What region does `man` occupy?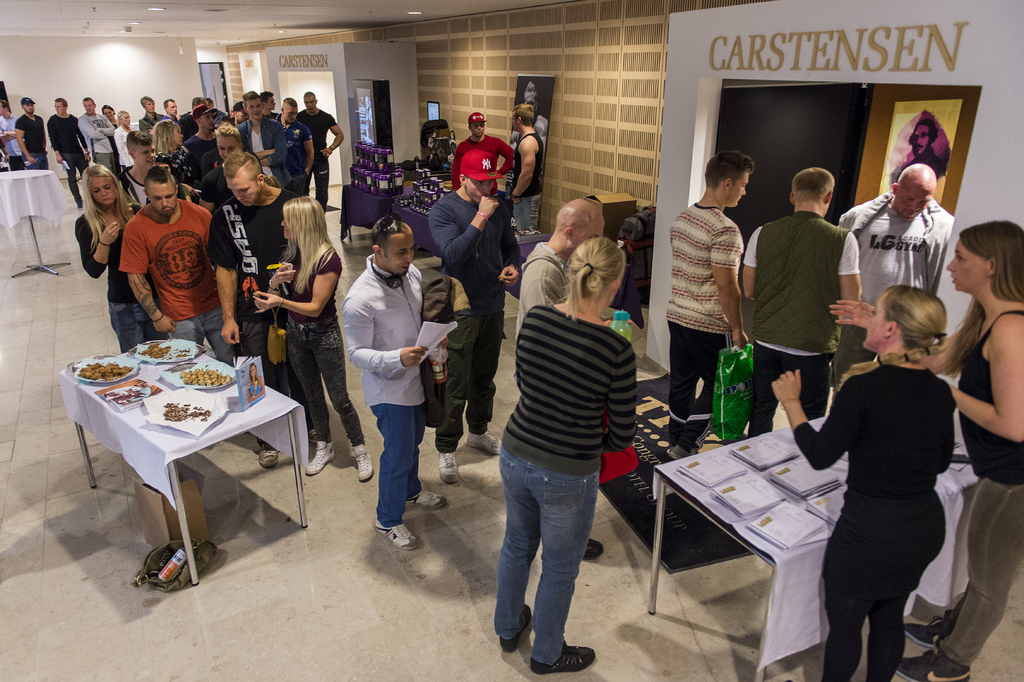
0:98:17:169.
